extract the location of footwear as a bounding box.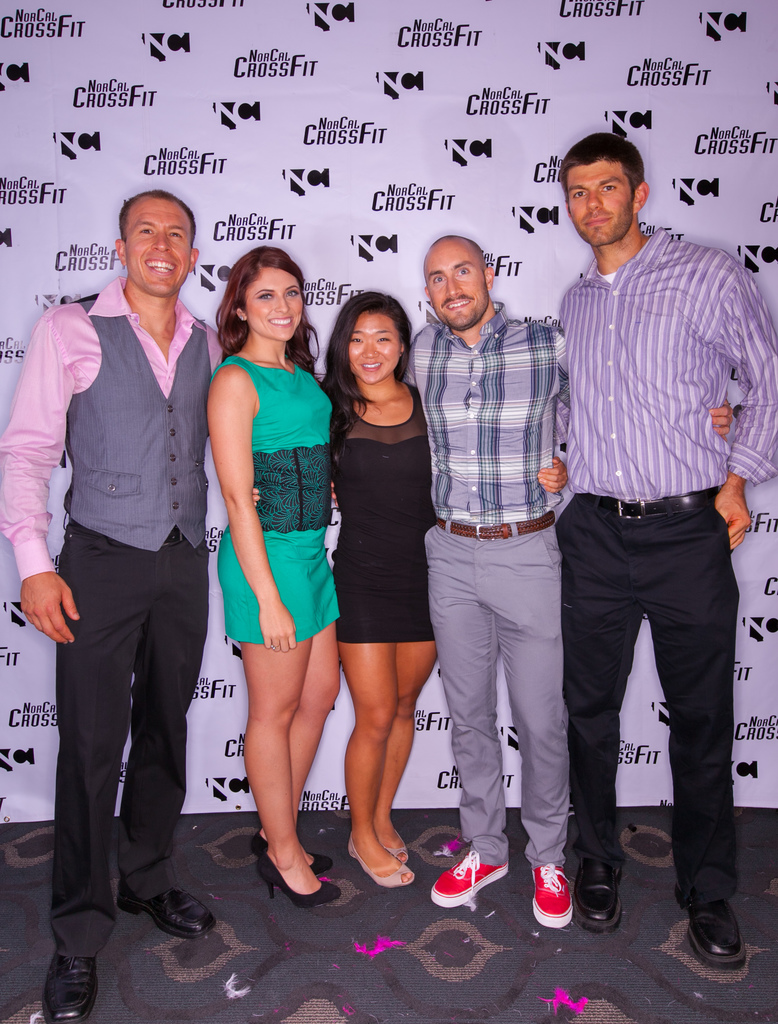
{"left": 574, "top": 861, "right": 623, "bottom": 933}.
